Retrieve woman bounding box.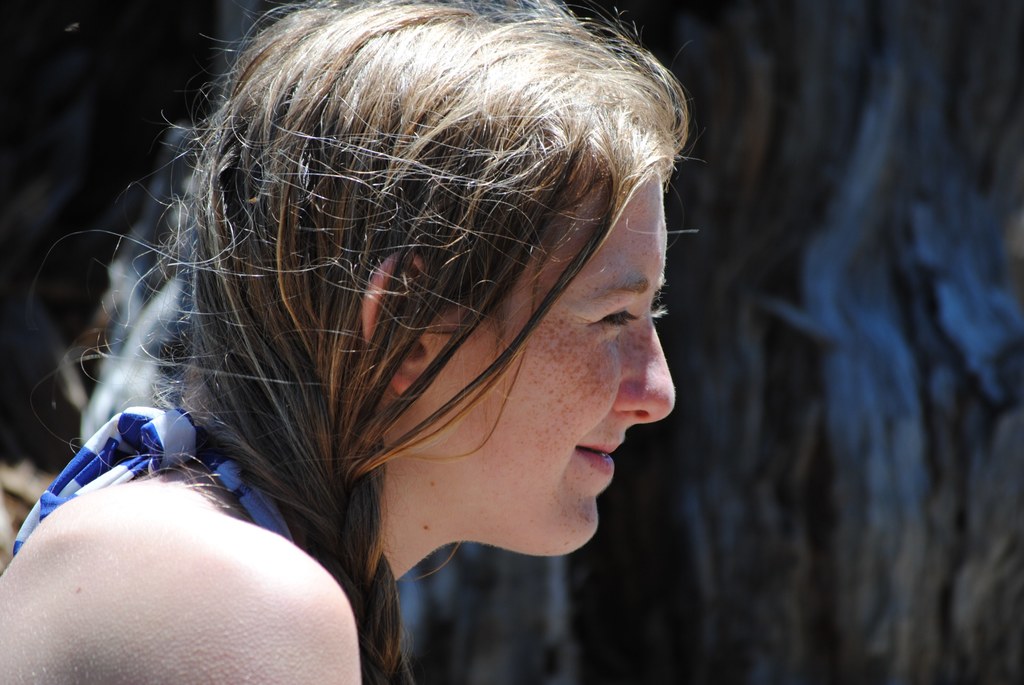
Bounding box: region(6, 0, 725, 656).
